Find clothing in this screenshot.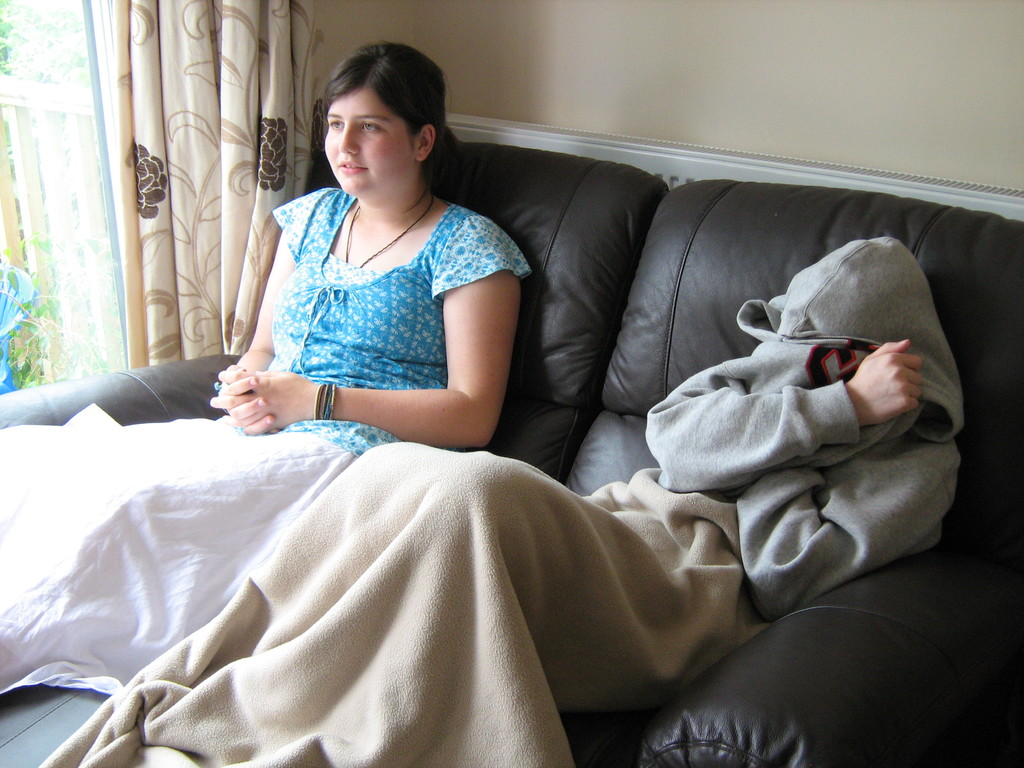
The bounding box for clothing is 204/188/532/456.
